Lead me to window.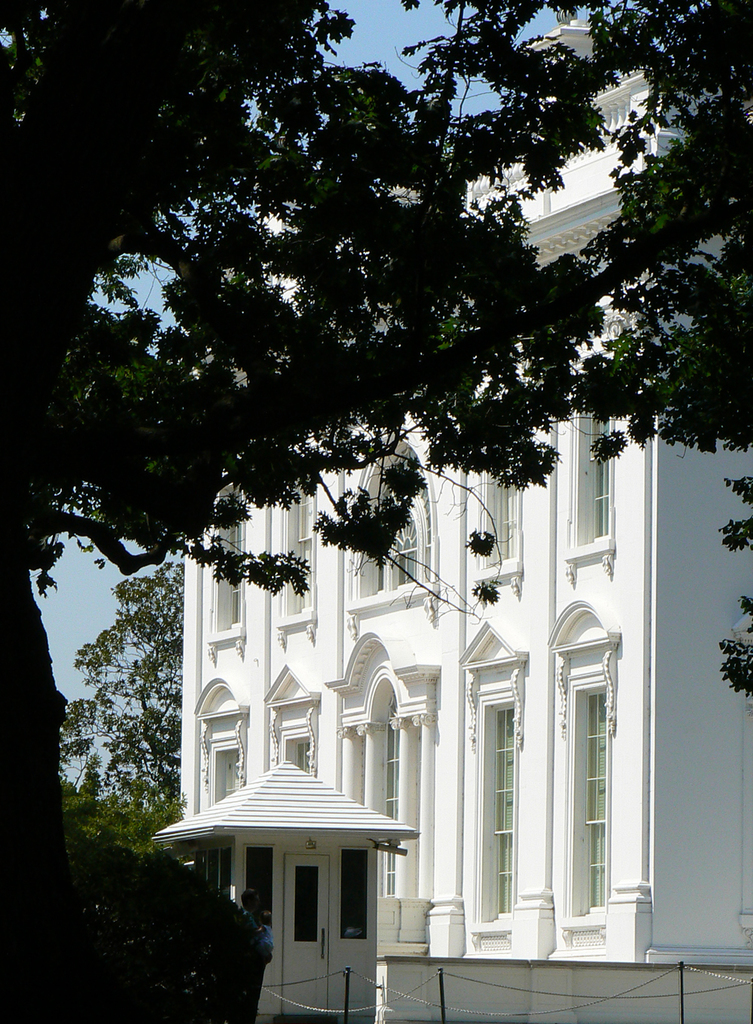
Lead to 210, 501, 240, 638.
